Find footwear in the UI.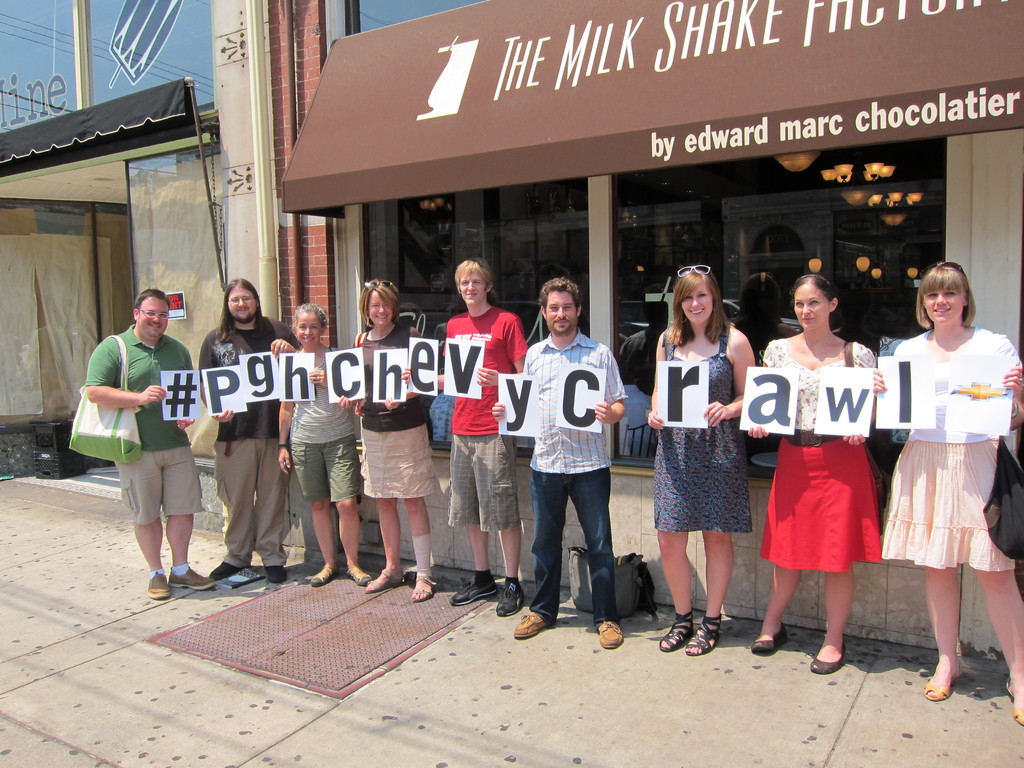
UI element at bbox=(515, 611, 547, 637).
